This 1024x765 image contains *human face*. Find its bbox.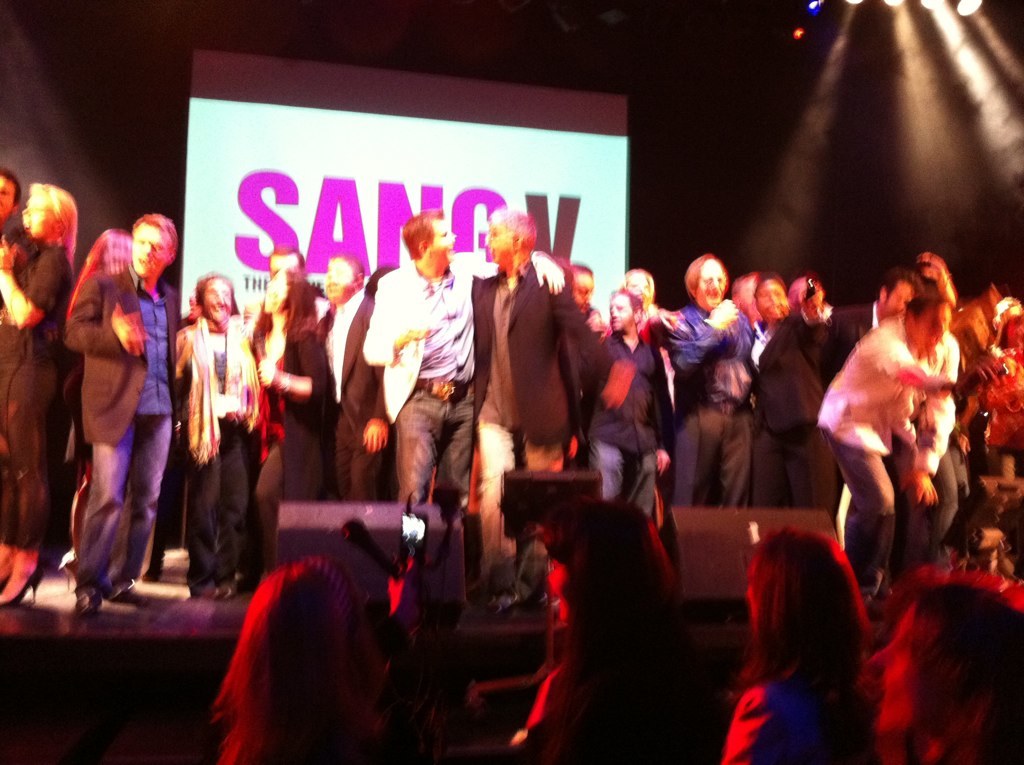
bbox(0, 176, 17, 223).
